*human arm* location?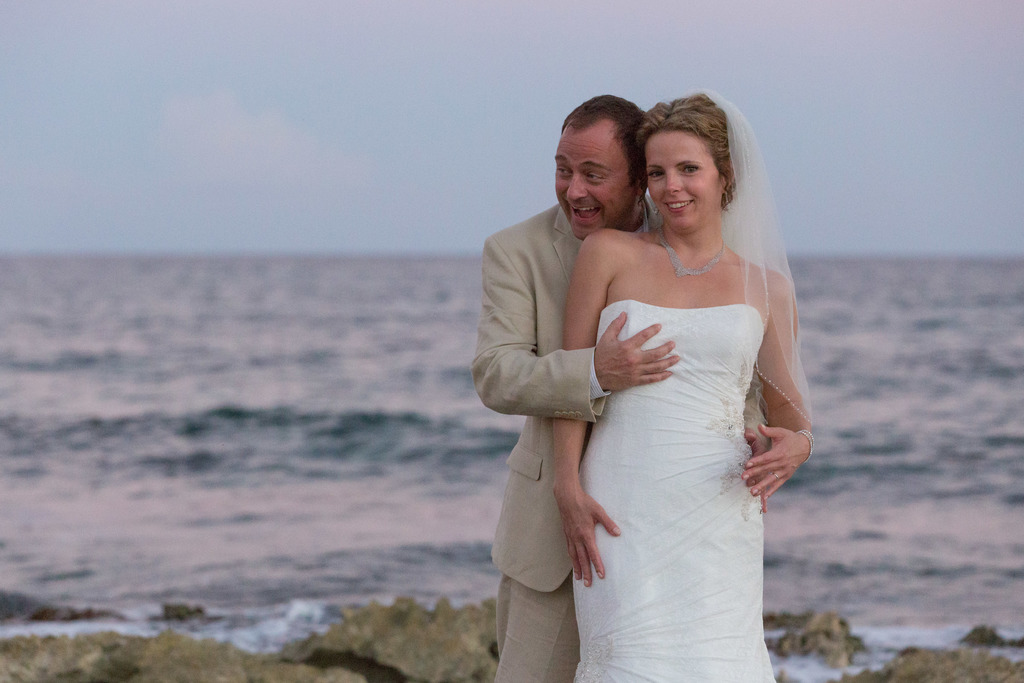
{"x1": 550, "y1": 235, "x2": 620, "y2": 593}
